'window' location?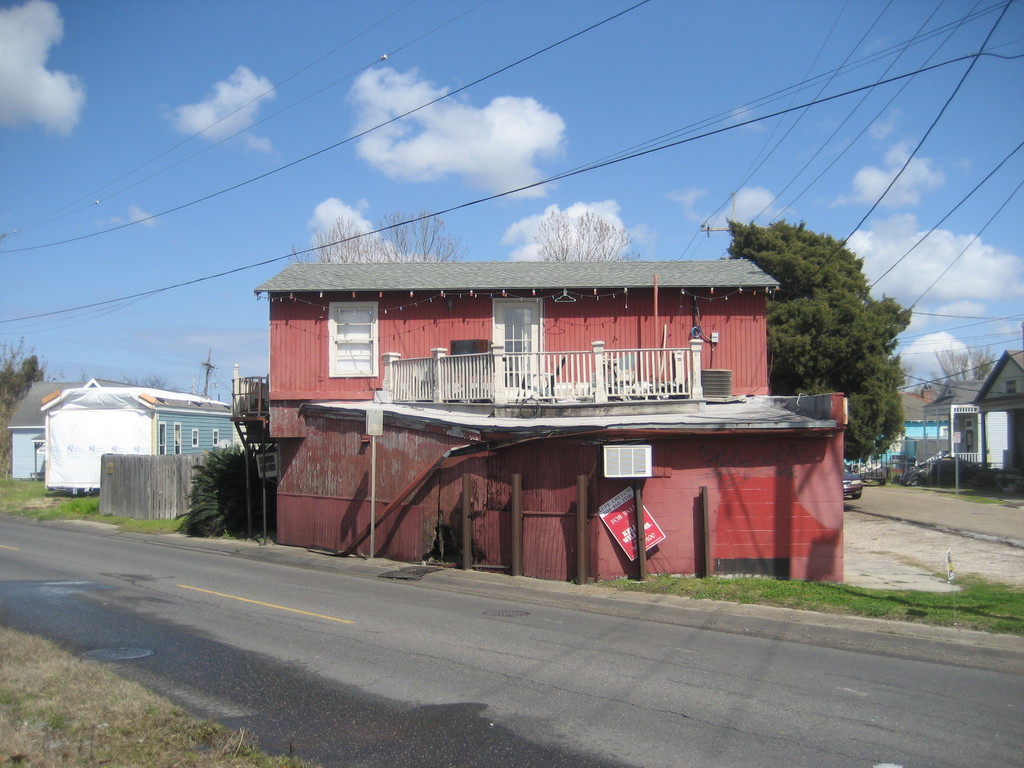
490,296,545,385
